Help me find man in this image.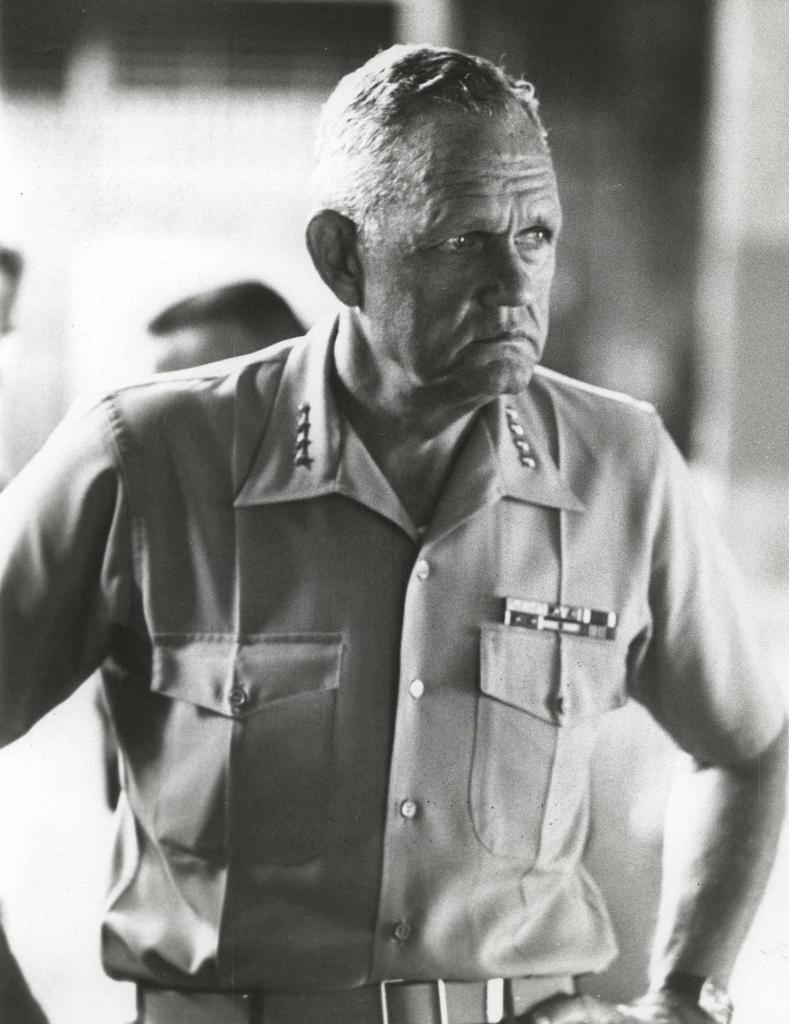
Found it: <region>0, 46, 788, 1023</region>.
